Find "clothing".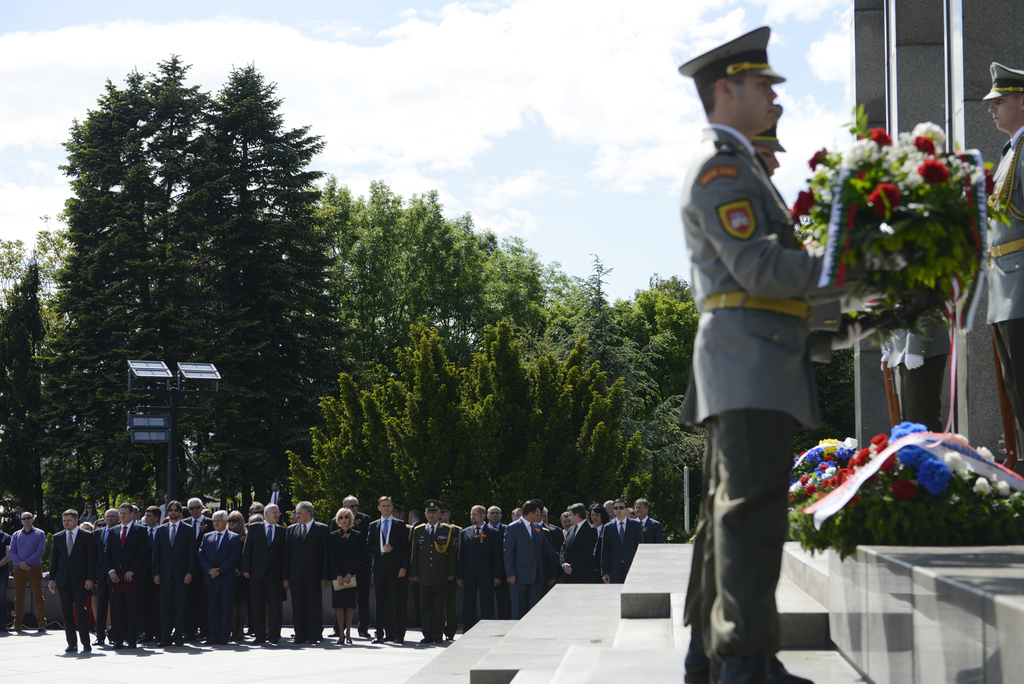
x1=900, y1=304, x2=956, y2=434.
